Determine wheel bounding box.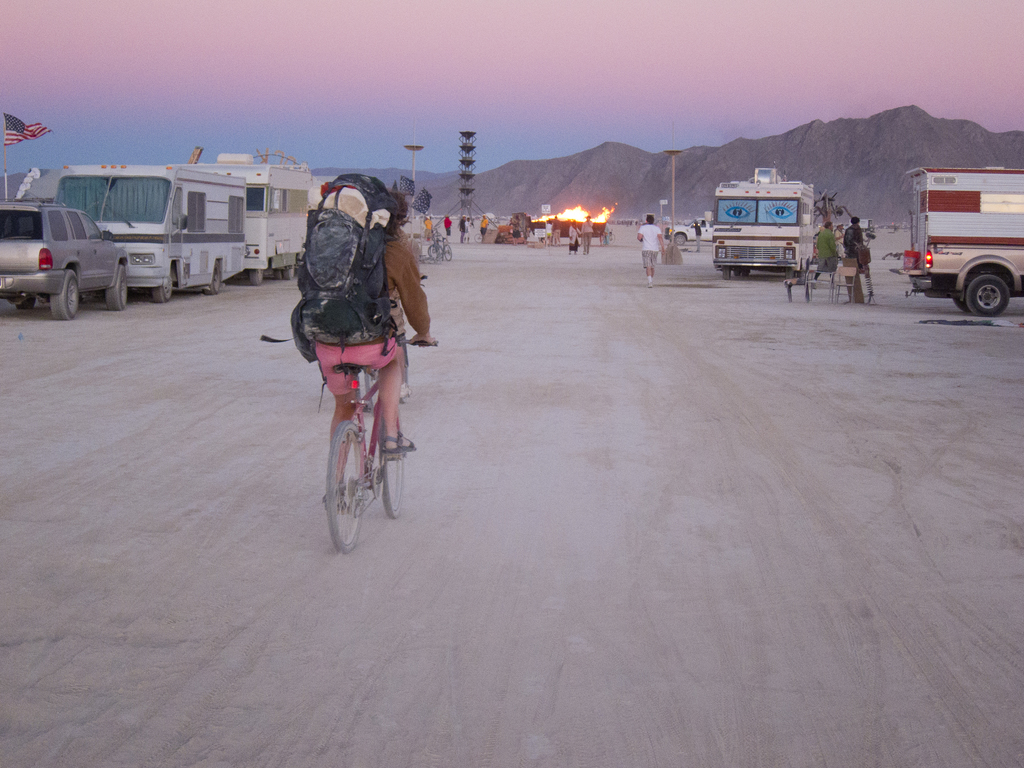
Determined: x1=383, y1=429, x2=403, y2=520.
